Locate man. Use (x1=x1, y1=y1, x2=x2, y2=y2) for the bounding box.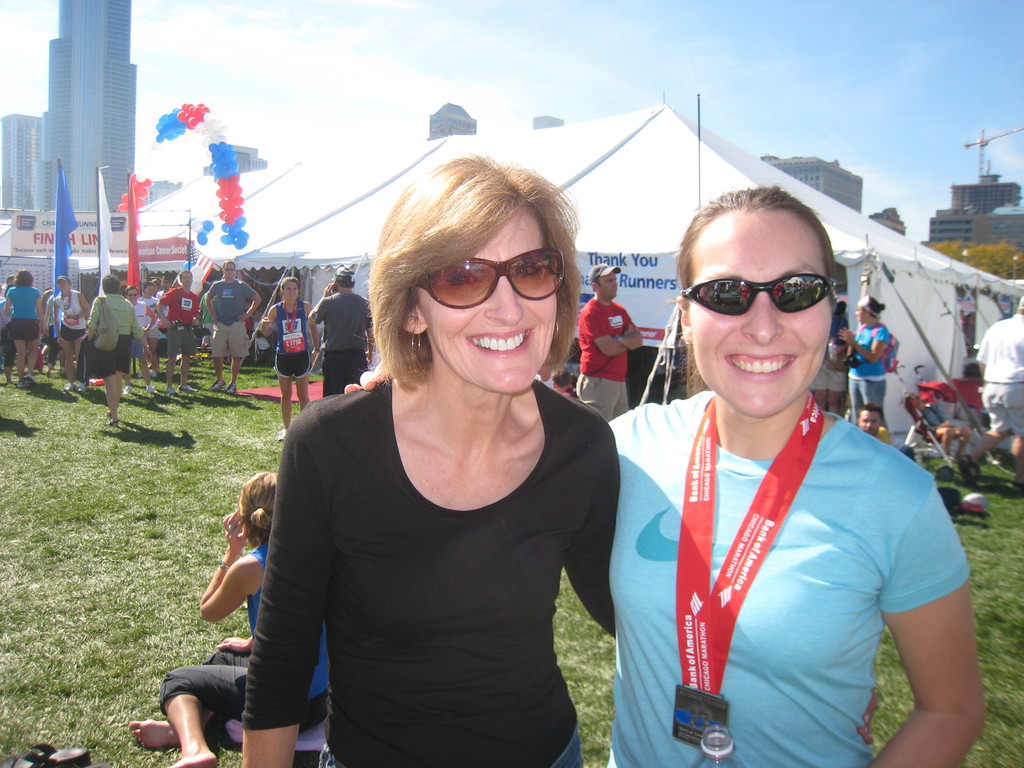
(x1=203, y1=262, x2=260, y2=396).
